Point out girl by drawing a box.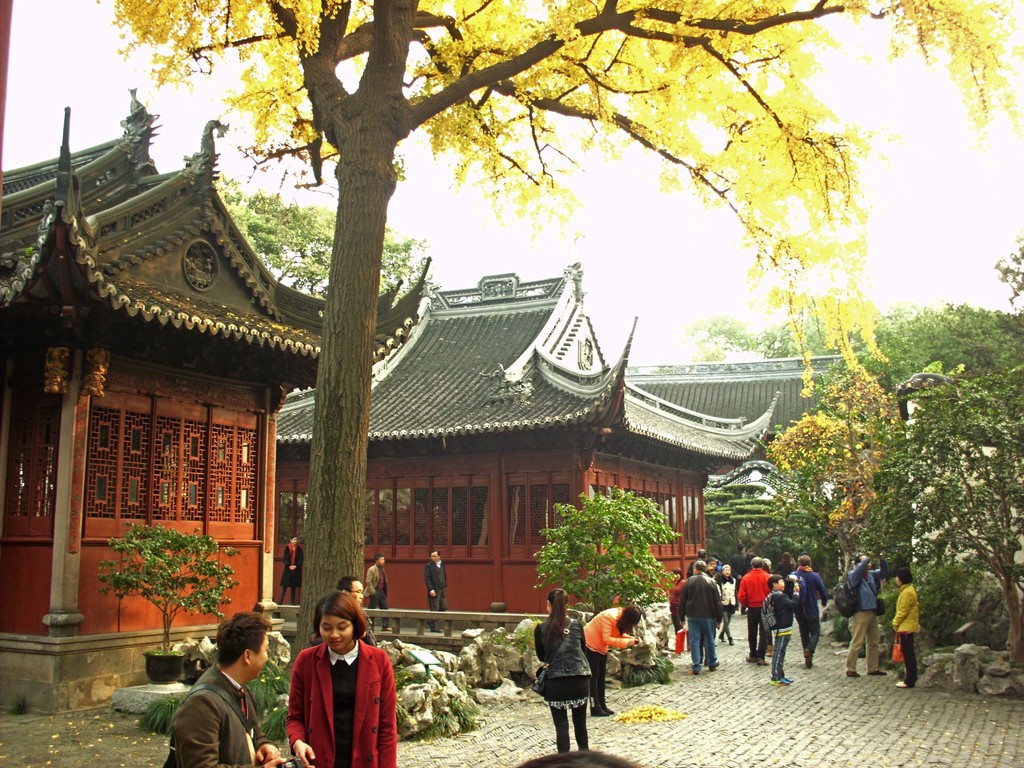
(x1=276, y1=534, x2=304, y2=606).
